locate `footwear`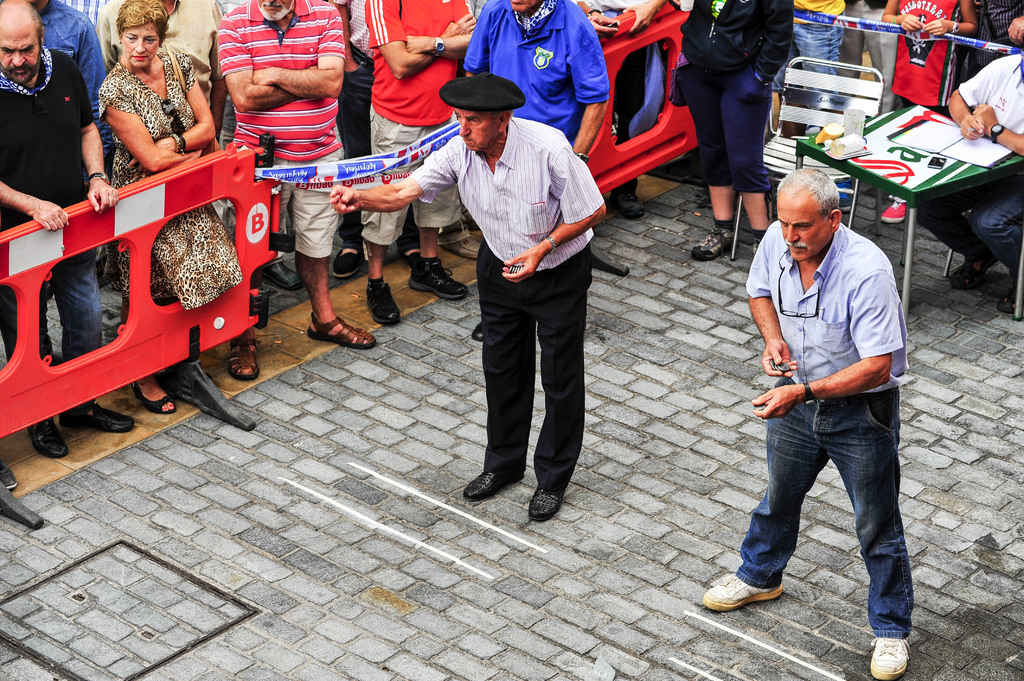
[703, 572, 783, 613]
